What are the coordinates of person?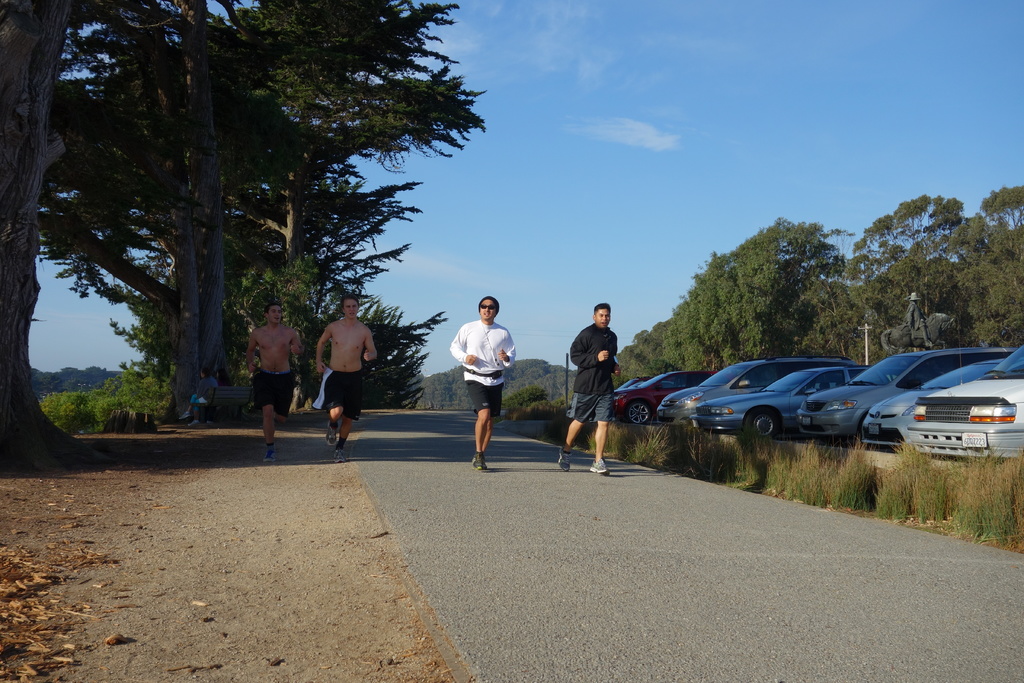
BBox(448, 296, 516, 473).
